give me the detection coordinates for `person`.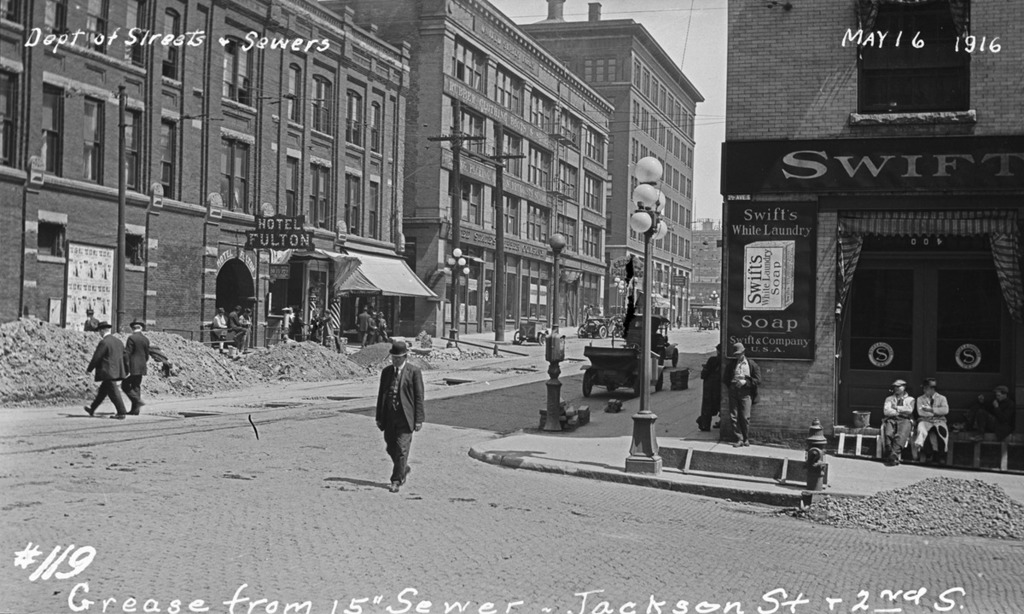
210 308 230 350.
